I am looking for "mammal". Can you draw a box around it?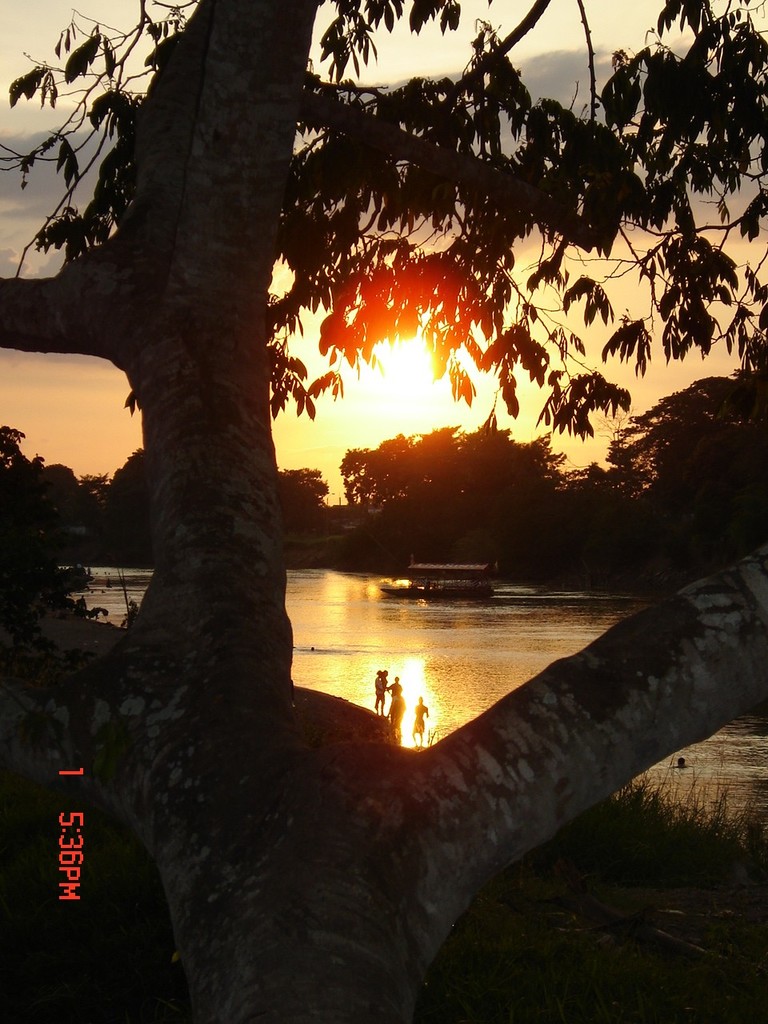
Sure, the bounding box is [387, 693, 408, 734].
